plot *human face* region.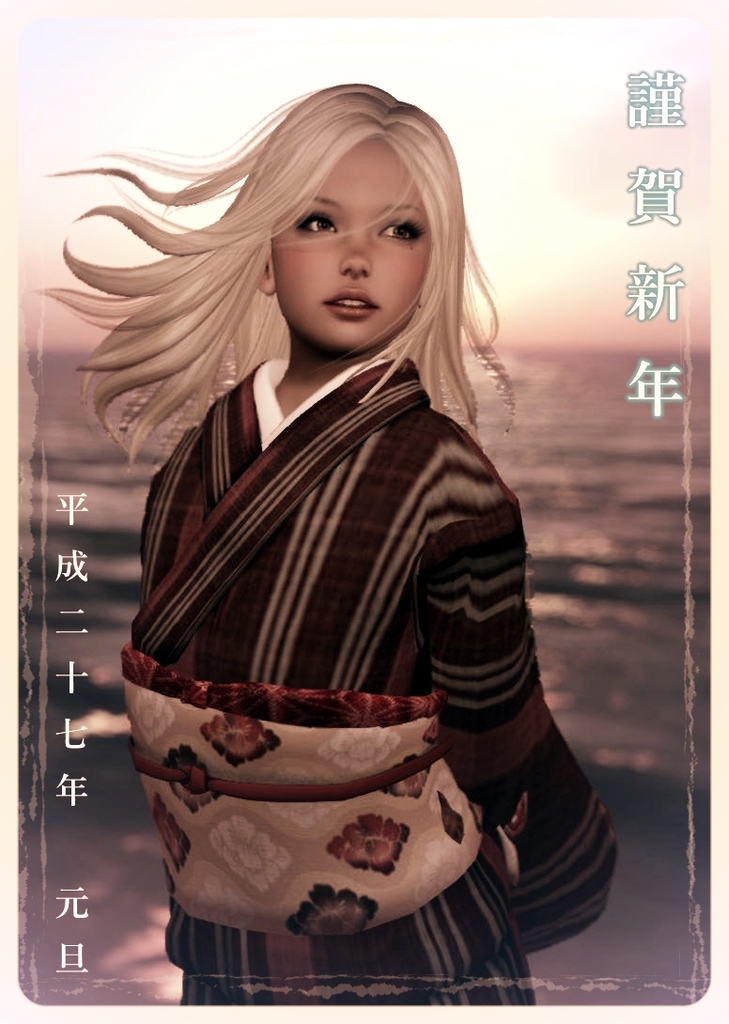
Plotted at BBox(269, 131, 435, 349).
